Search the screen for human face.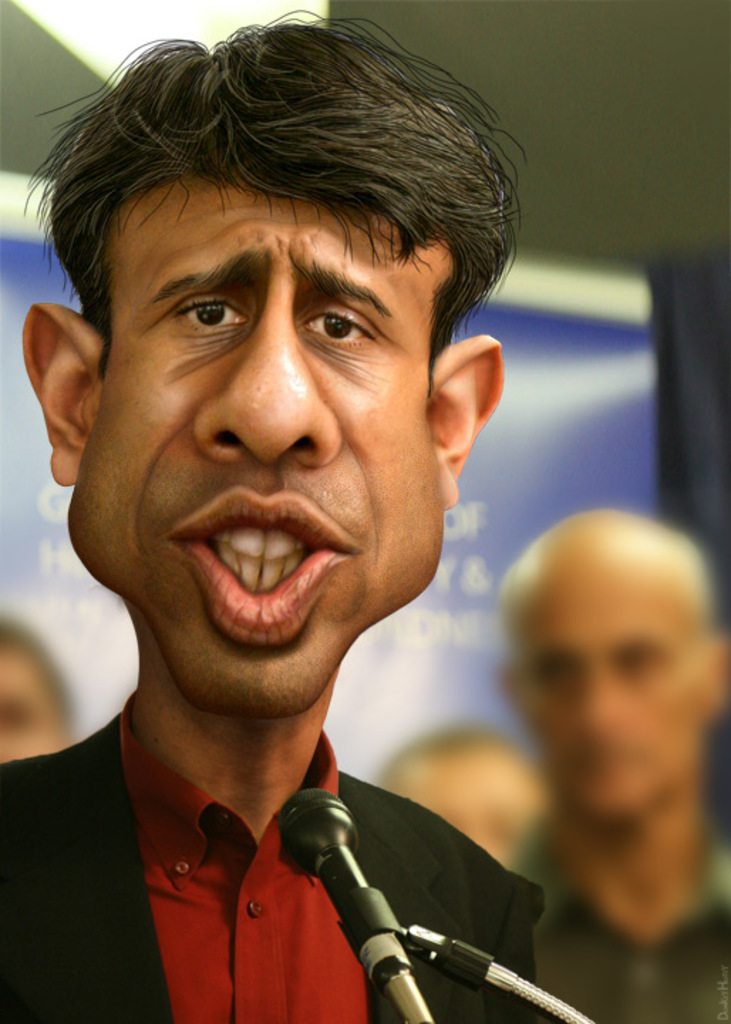
Found at (64,183,438,721).
